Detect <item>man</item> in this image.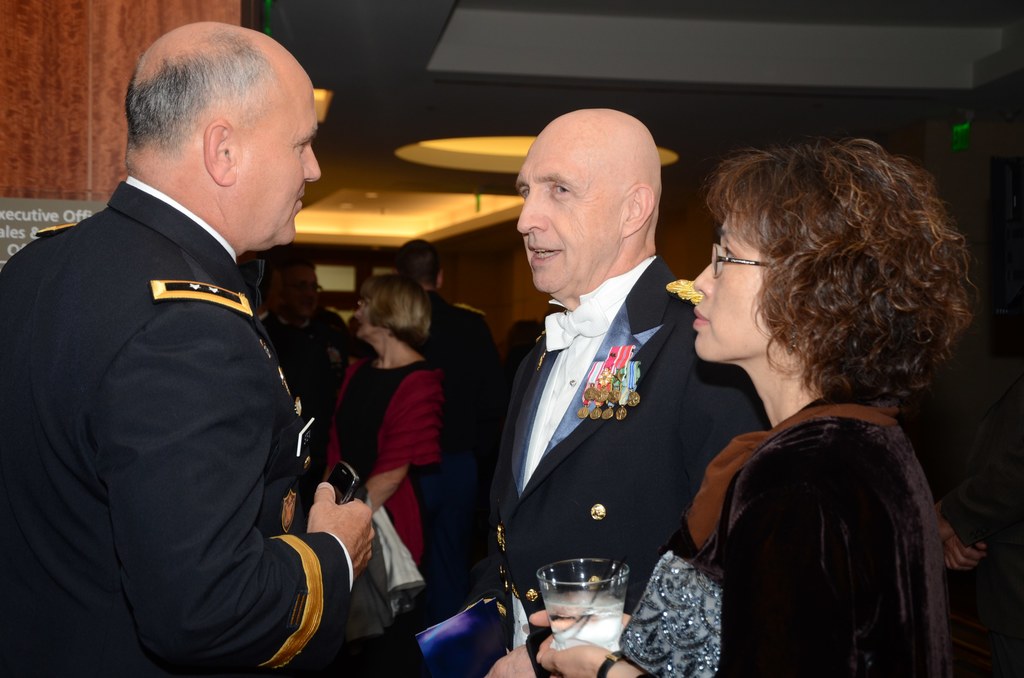
Detection: 0,19,367,677.
